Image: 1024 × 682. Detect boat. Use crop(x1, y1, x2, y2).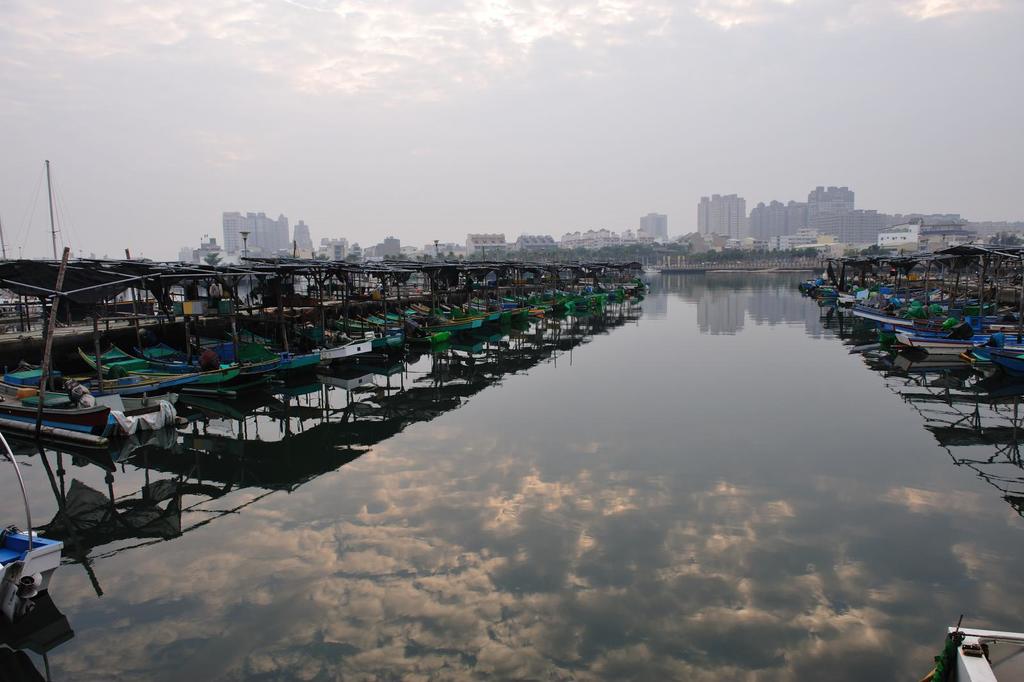
crop(222, 325, 323, 380).
